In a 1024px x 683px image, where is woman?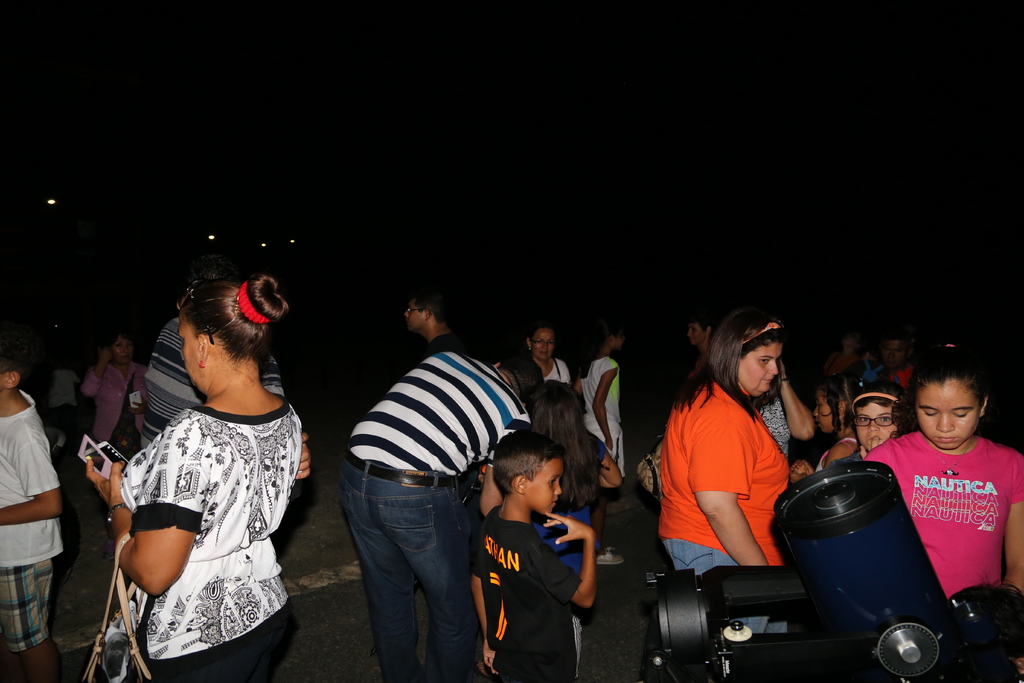
BBox(88, 277, 309, 682).
